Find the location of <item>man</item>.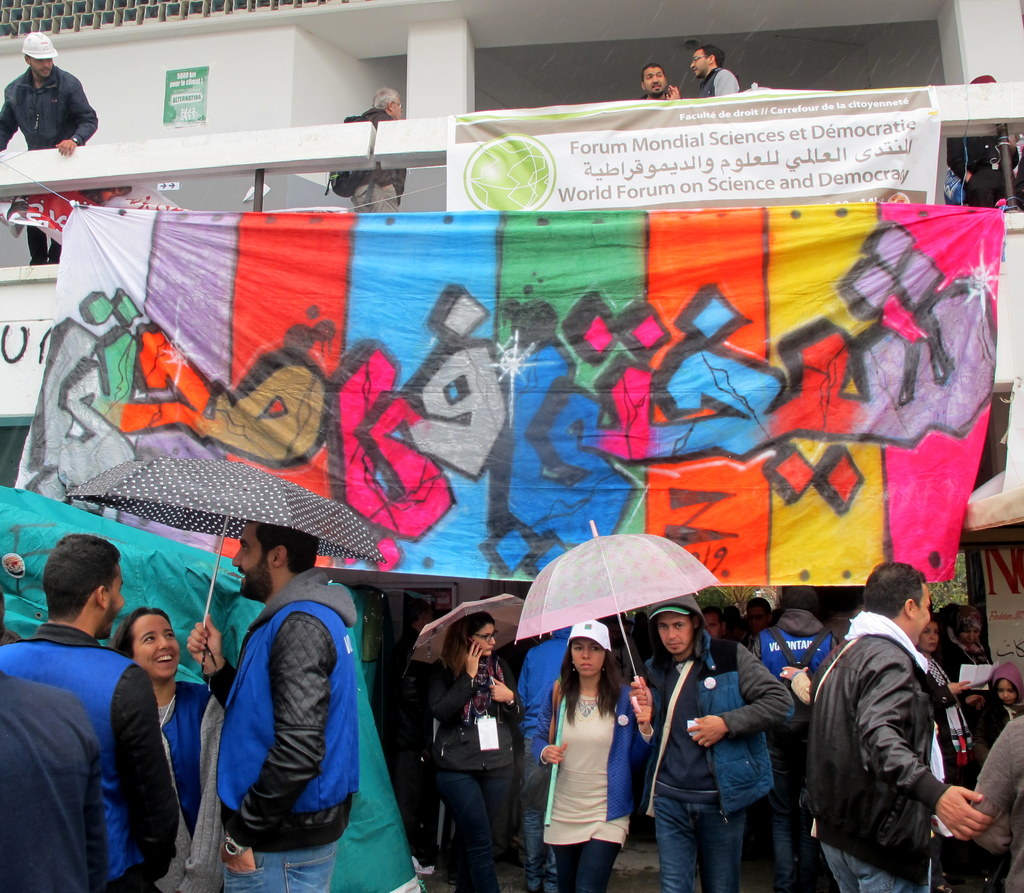
Location: <box>0,33,97,268</box>.
